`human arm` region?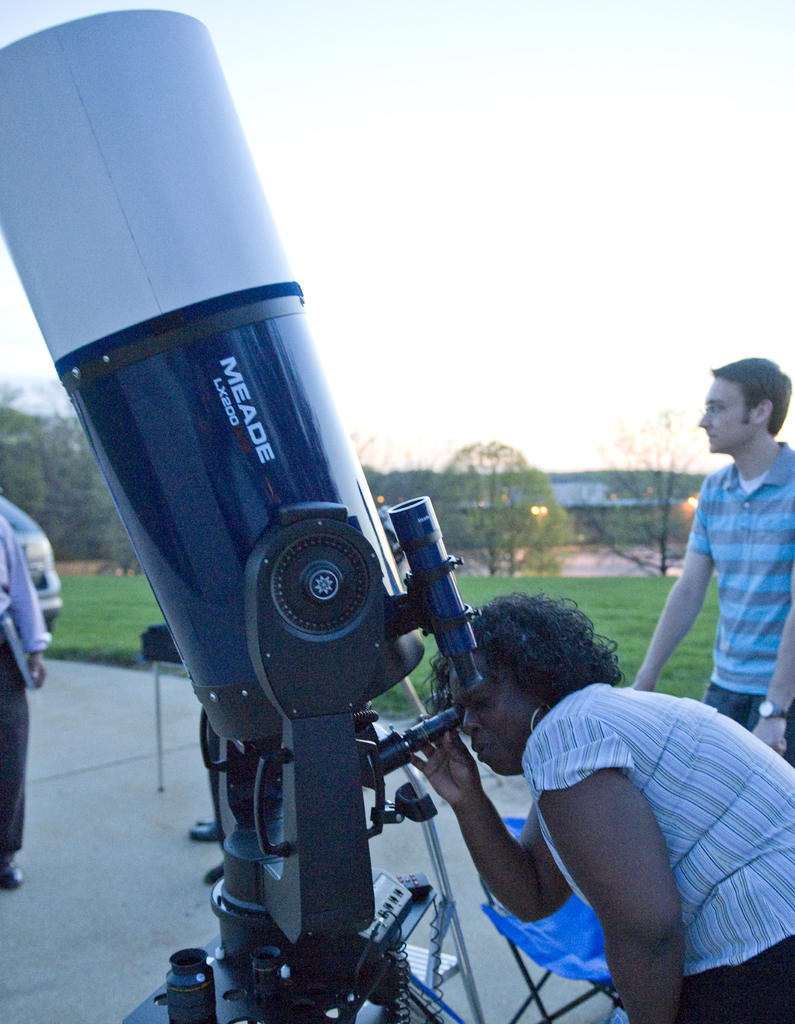
[526, 714, 680, 1023]
